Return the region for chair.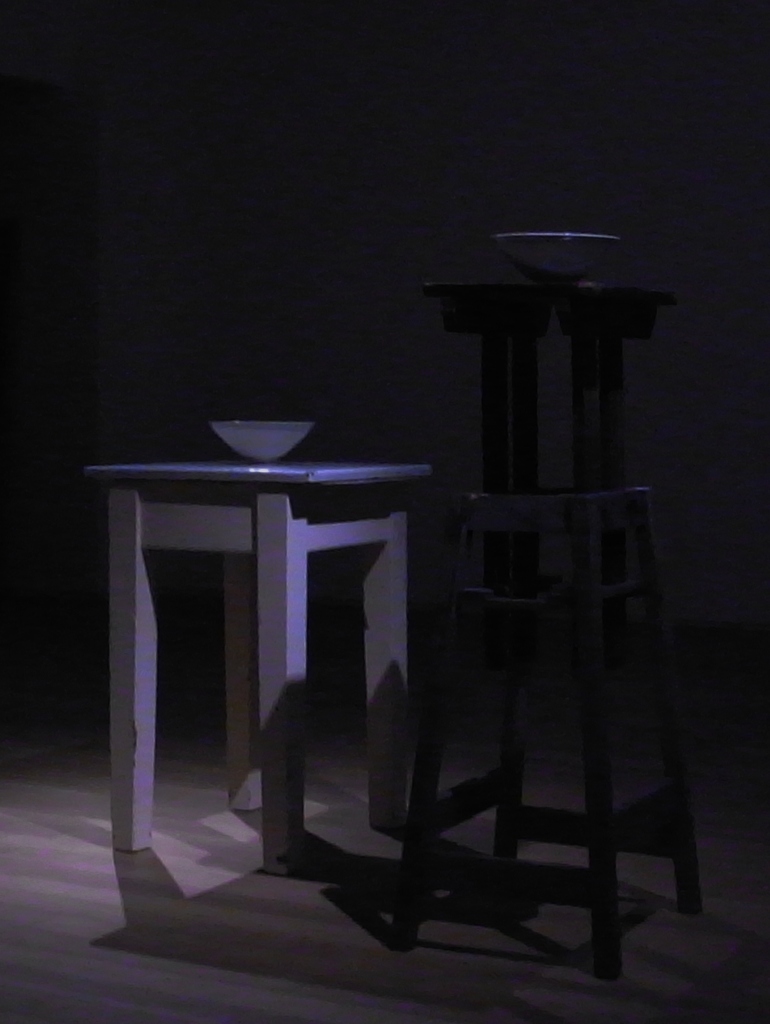
l=445, t=238, r=720, b=1022.
